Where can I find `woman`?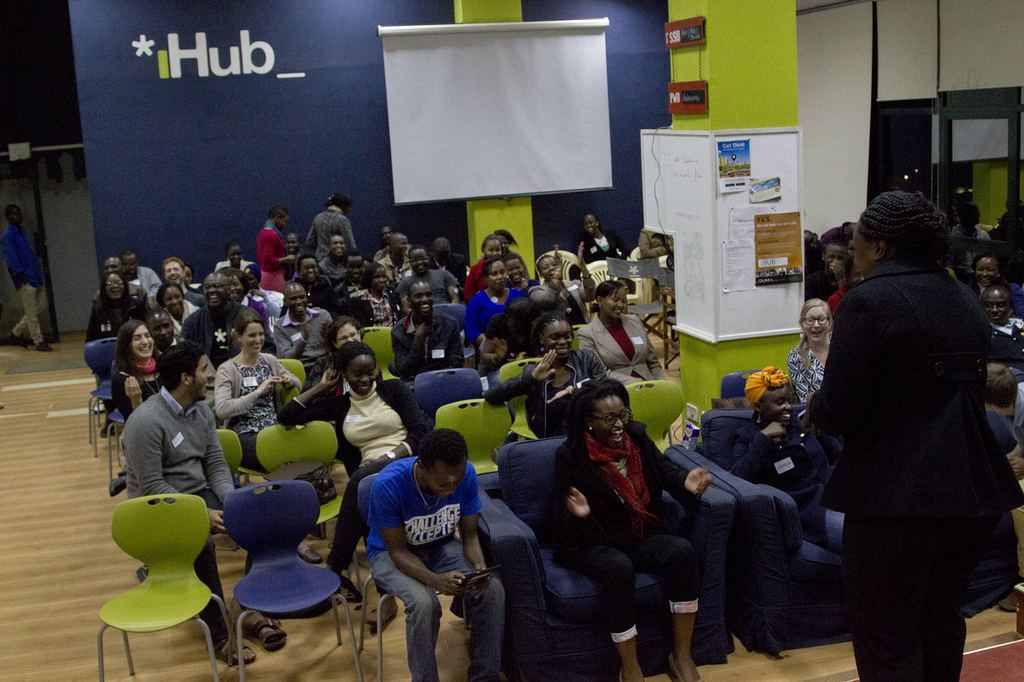
You can find it at x1=508, y1=248, x2=534, y2=292.
